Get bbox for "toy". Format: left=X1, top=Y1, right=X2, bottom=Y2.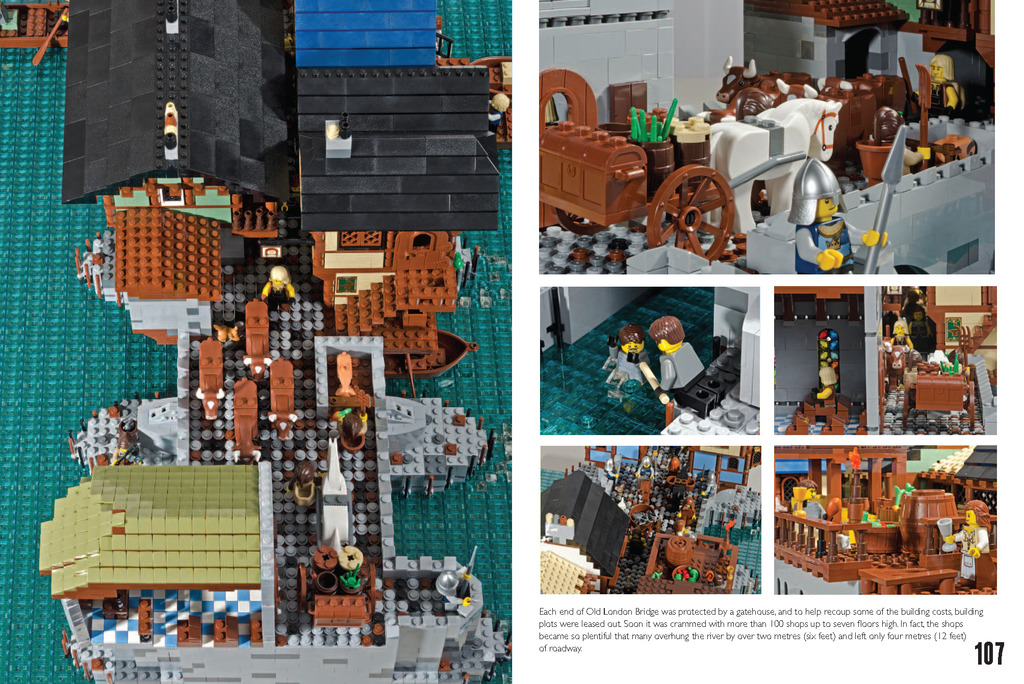
left=611, top=322, right=673, bottom=411.
